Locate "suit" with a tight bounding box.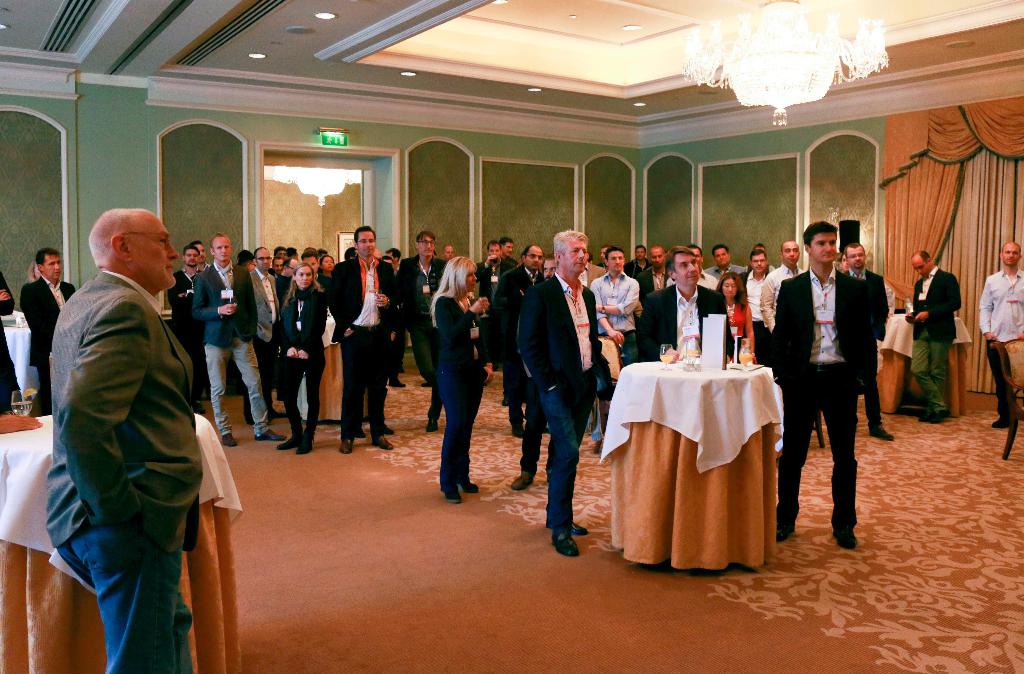
left=20, top=274, right=76, bottom=414.
